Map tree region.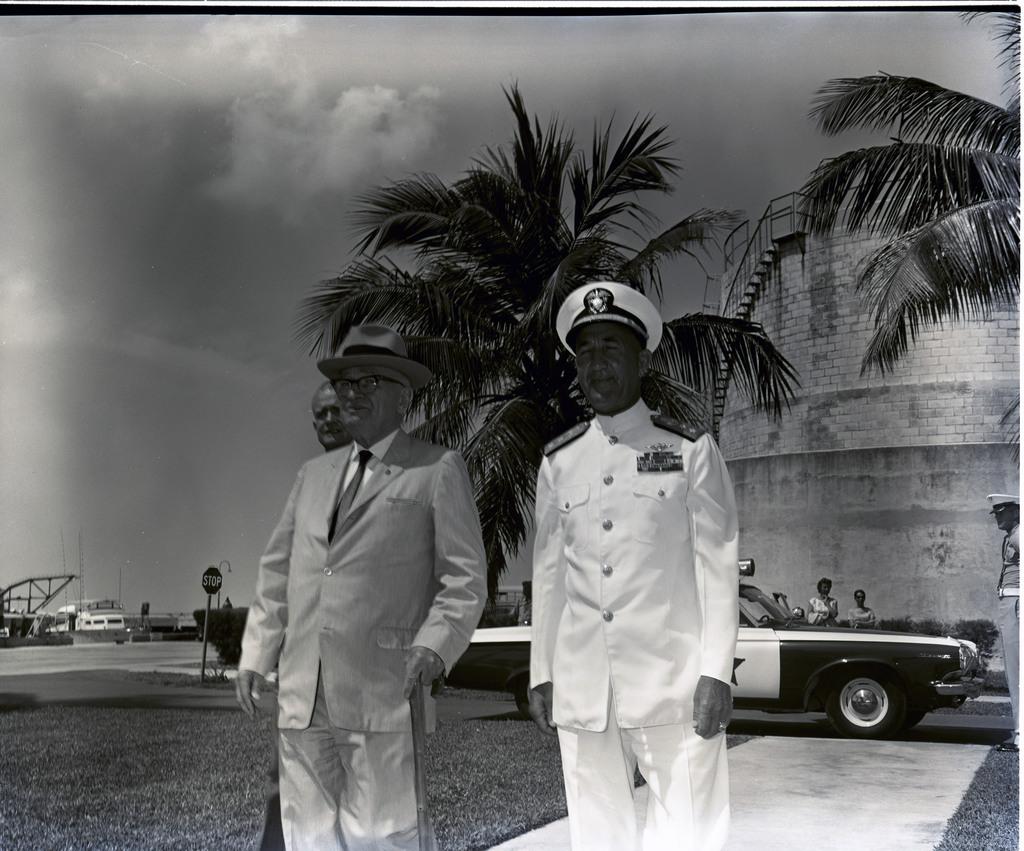
Mapped to locate(792, 7, 1018, 479).
